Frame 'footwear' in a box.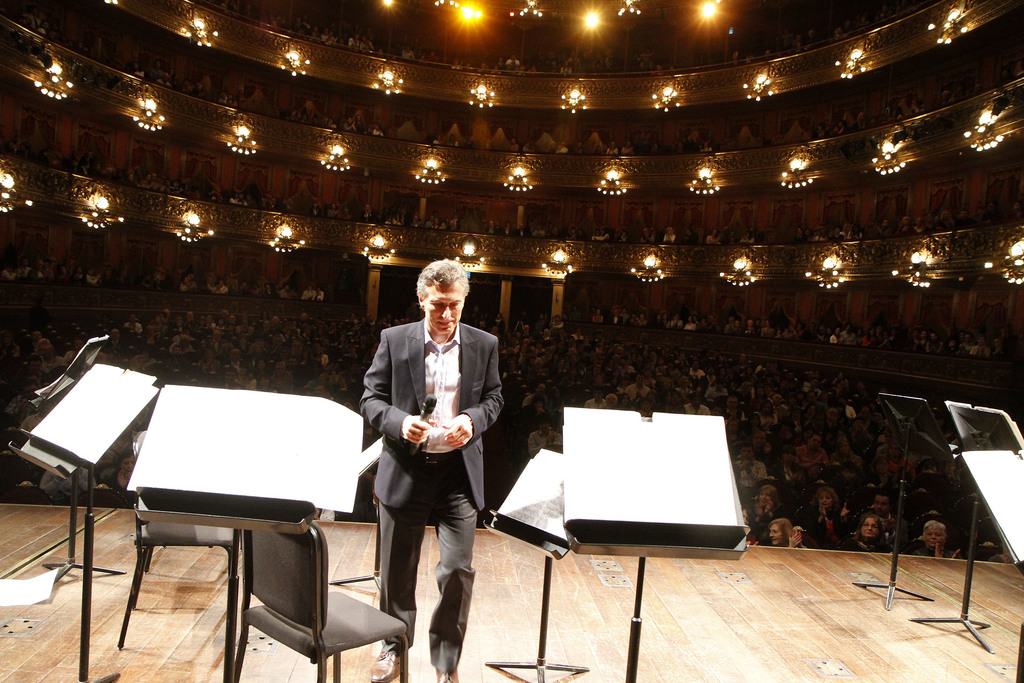
(371,632,399,682).
